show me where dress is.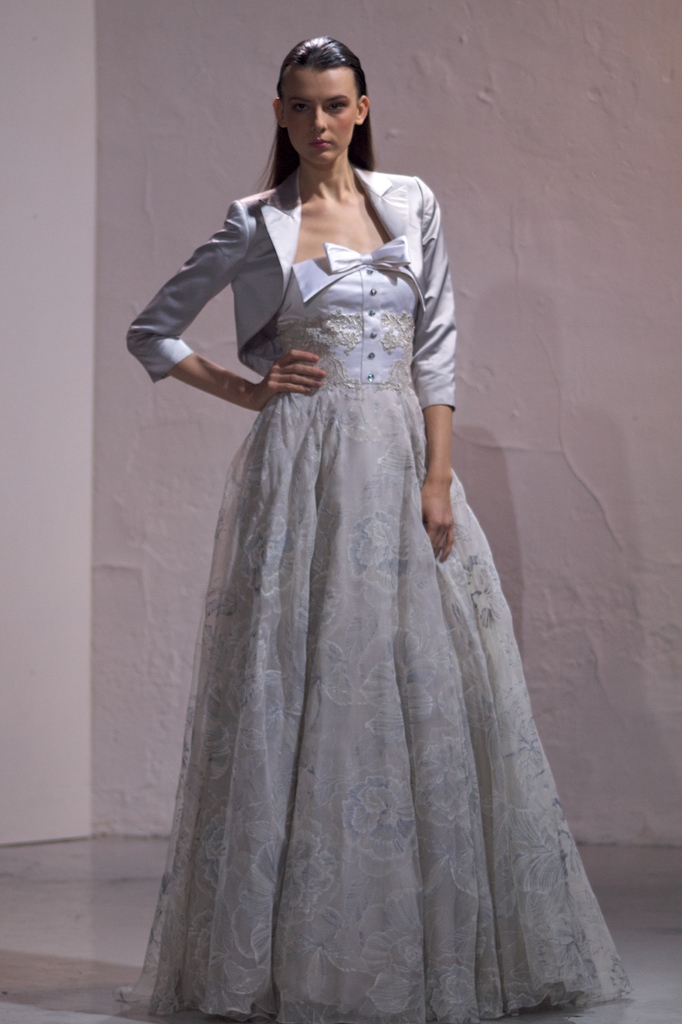
dress is at {"x1": 122, "y1": 232, "x2": 625, "y2": 1023}.
